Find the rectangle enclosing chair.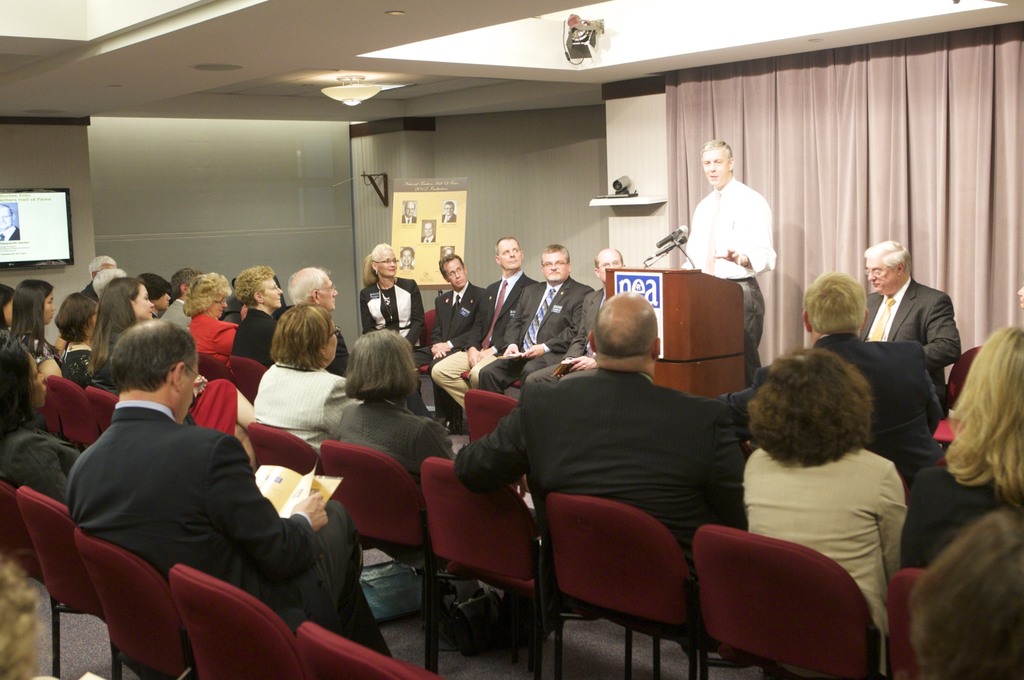
0:481:43:577.
